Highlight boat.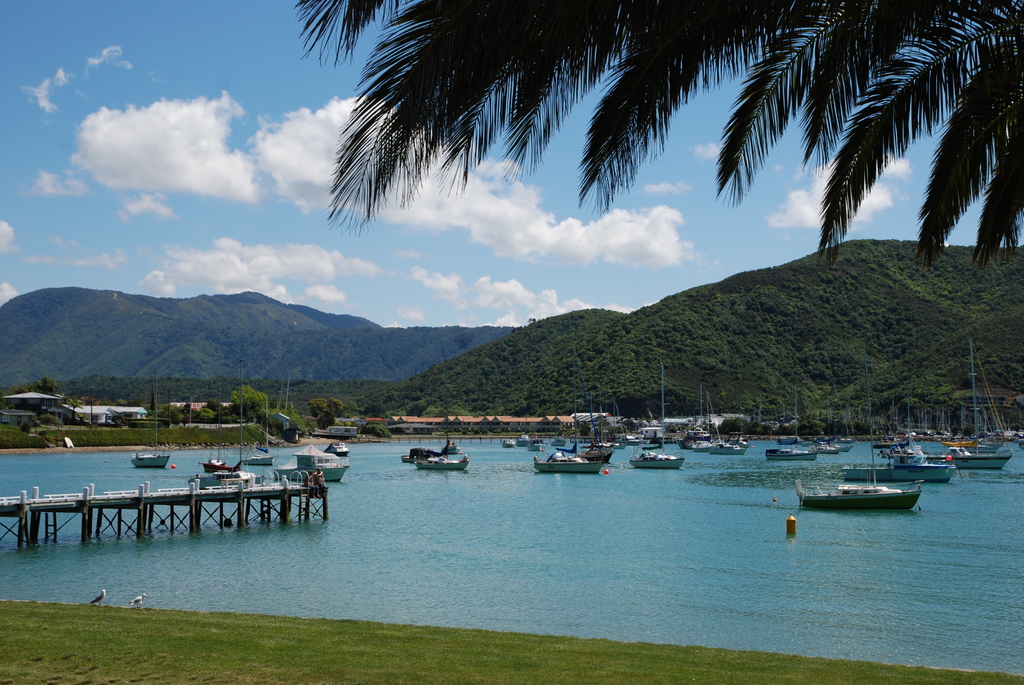
Highlighted region: bbox(127, 374, 170, 472).
